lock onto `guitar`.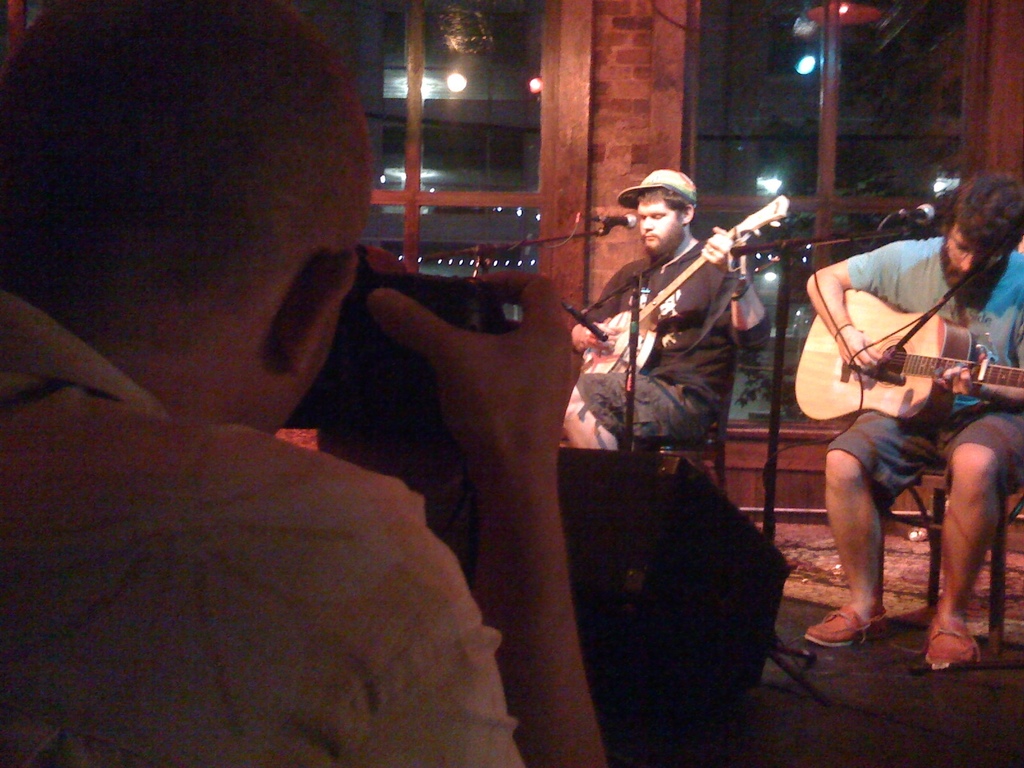
Locked: BBox(806, 269, 1016, 439).
